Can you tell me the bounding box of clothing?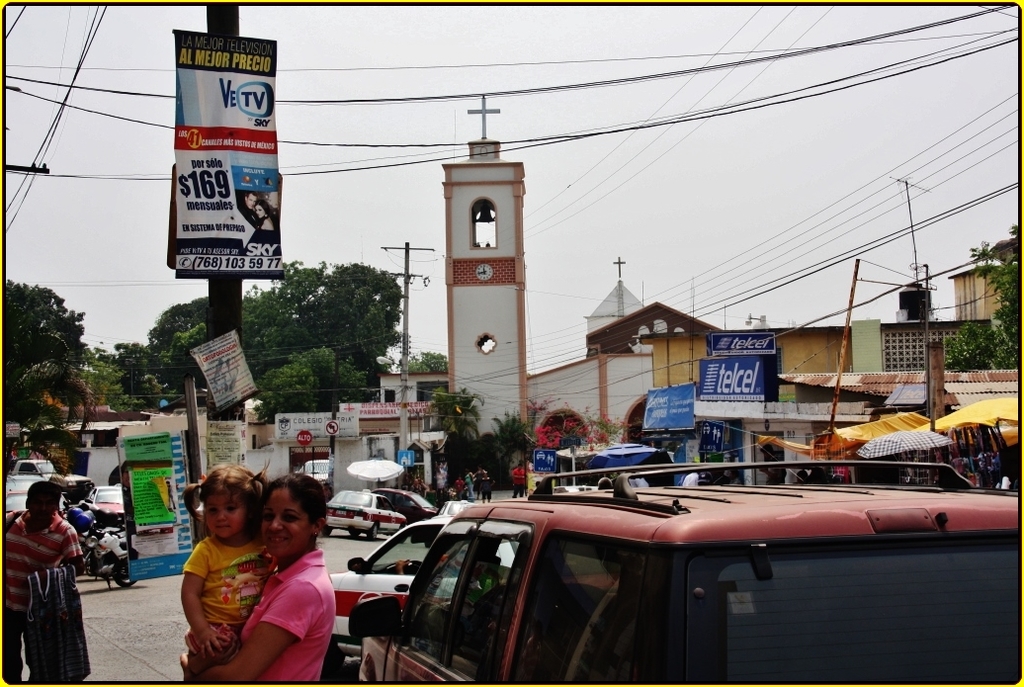
[left=230, top=543, right=328, bottom=668].
